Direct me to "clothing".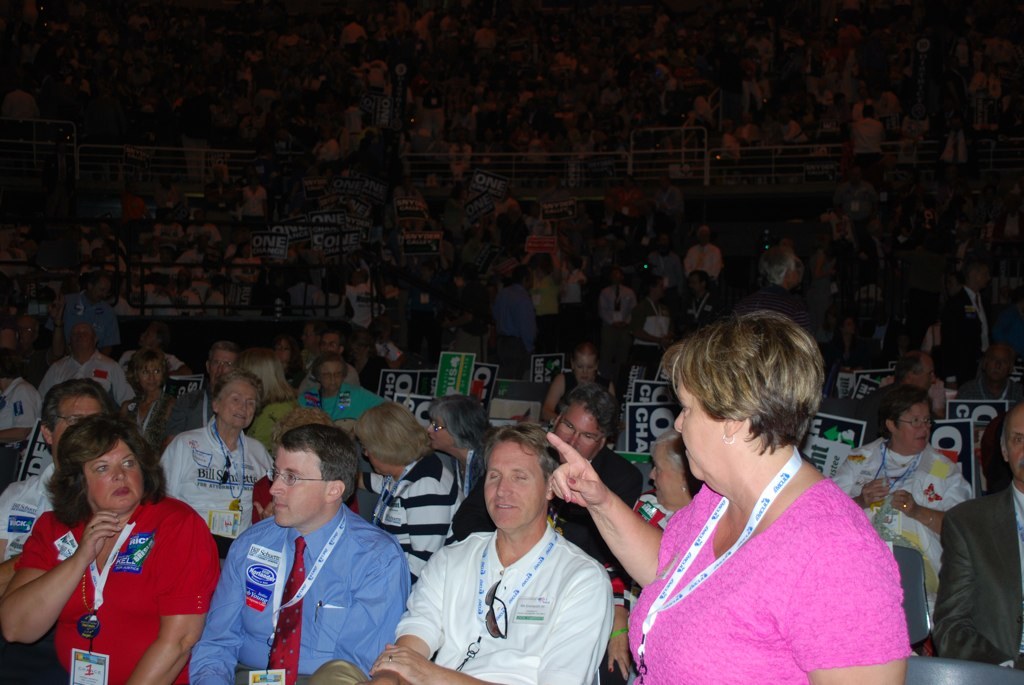
Direction: {"x1": 384, "y1": 522, "x2": 618, "y2": 684}.
